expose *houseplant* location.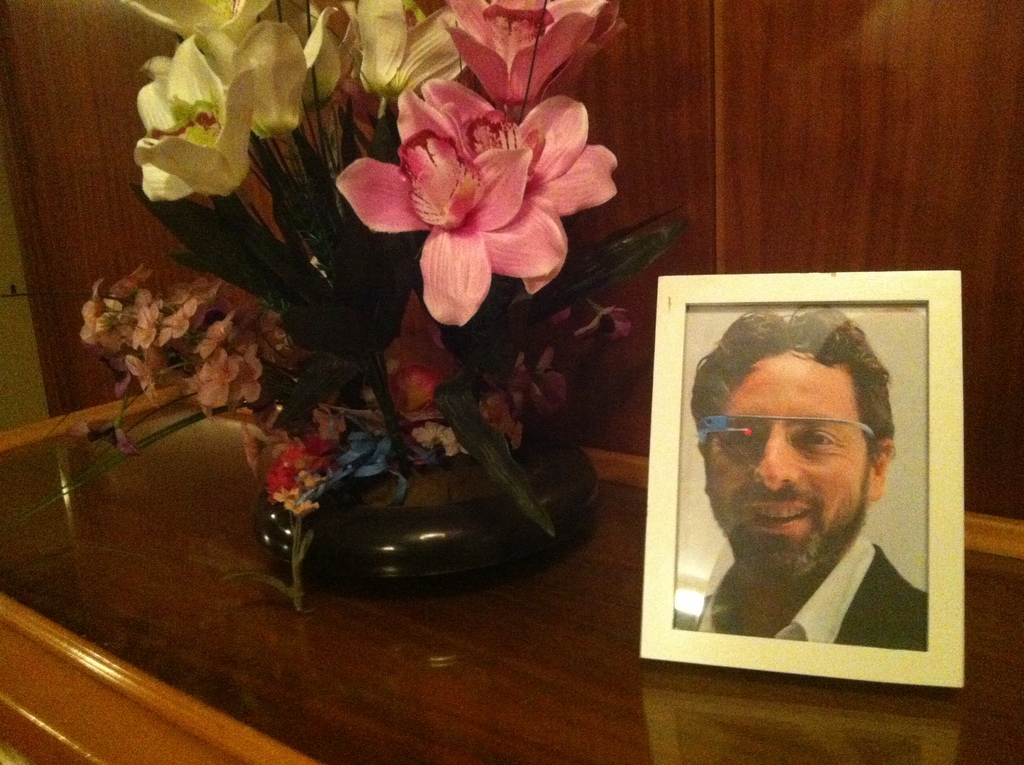
Exposed at l=112, t=15, r=714, b=603.
